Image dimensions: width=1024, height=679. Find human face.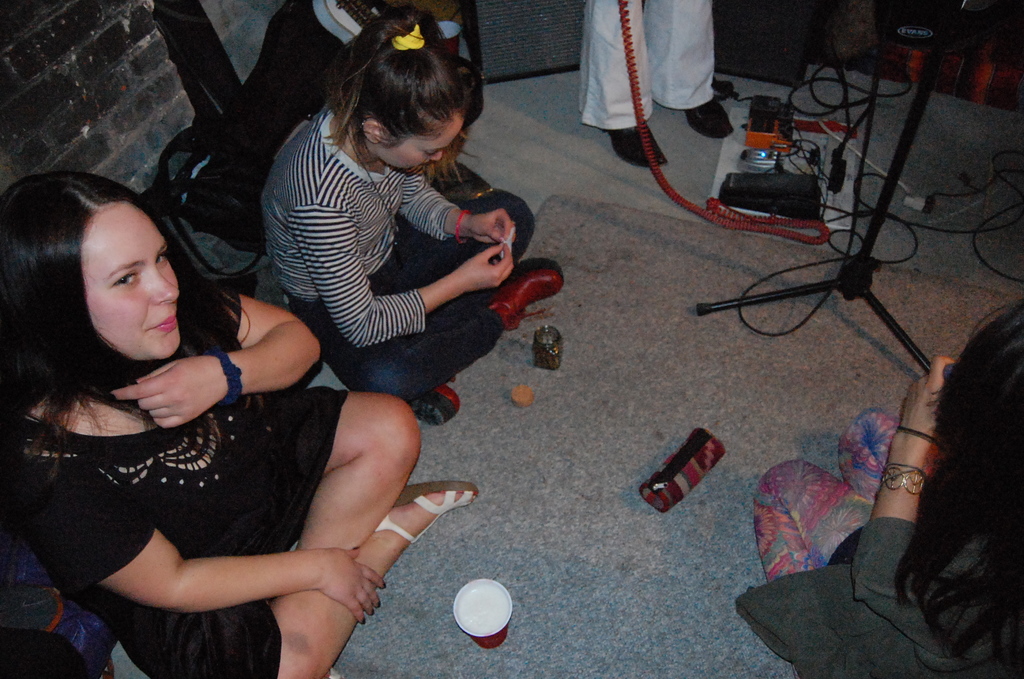
x1=82 y1=204 x2=184 y2=363.
